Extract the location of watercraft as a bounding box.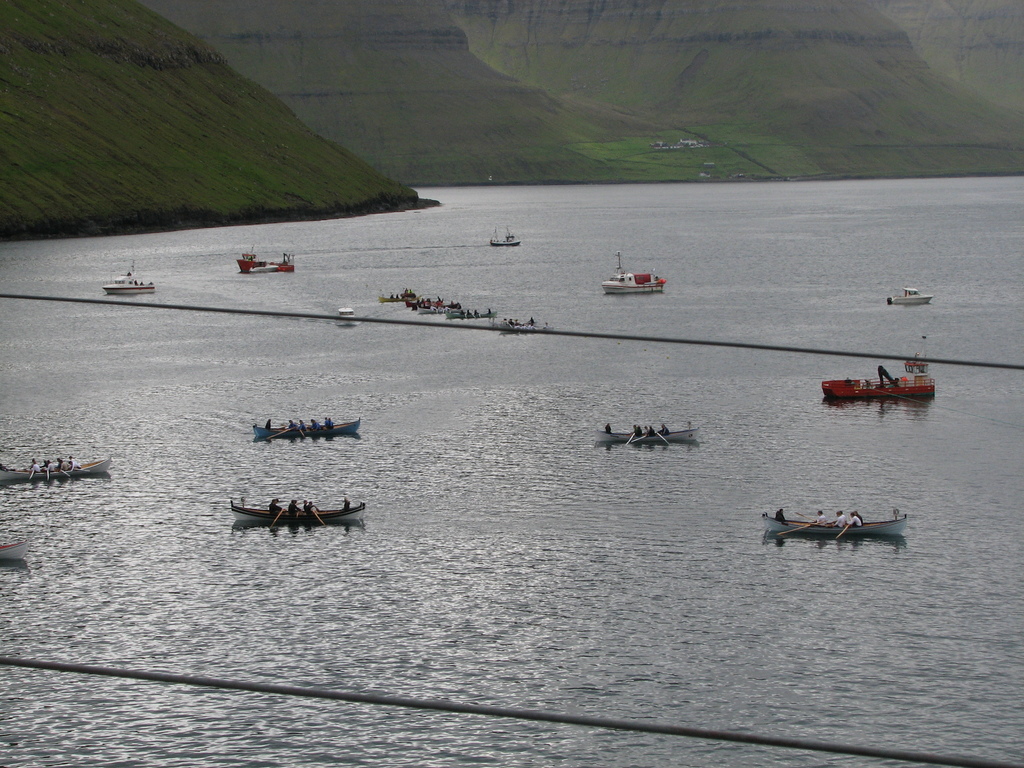
490:239:523:253.
